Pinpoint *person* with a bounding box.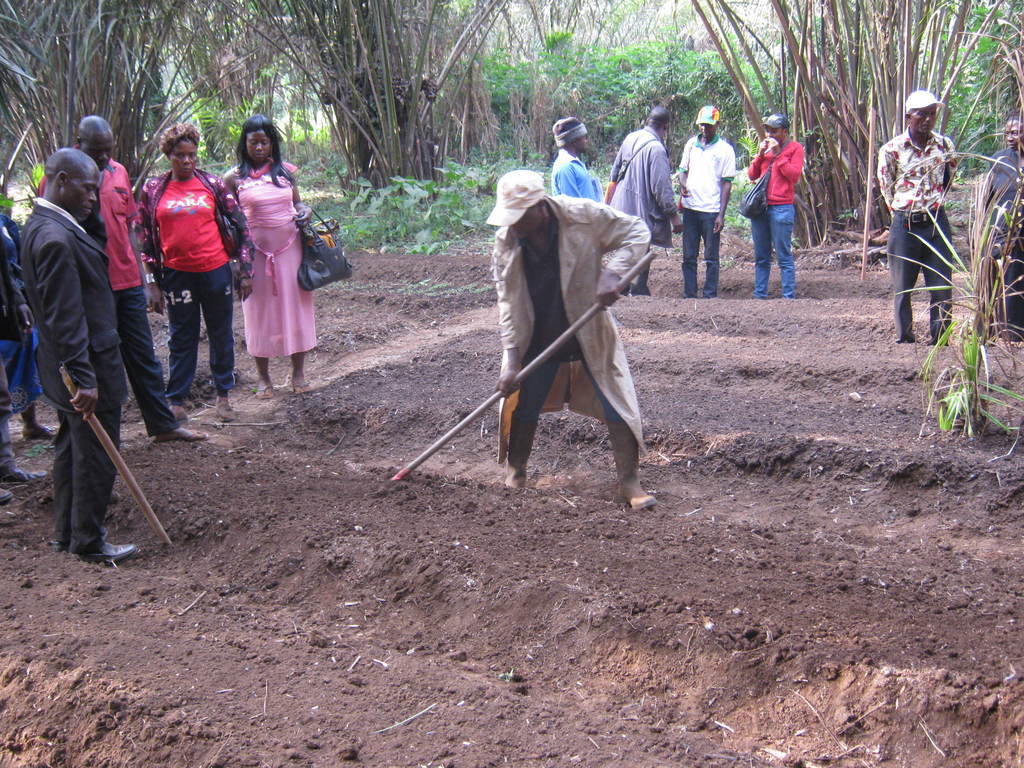
x1=963, y1=113, x2=1023, y2=344.
